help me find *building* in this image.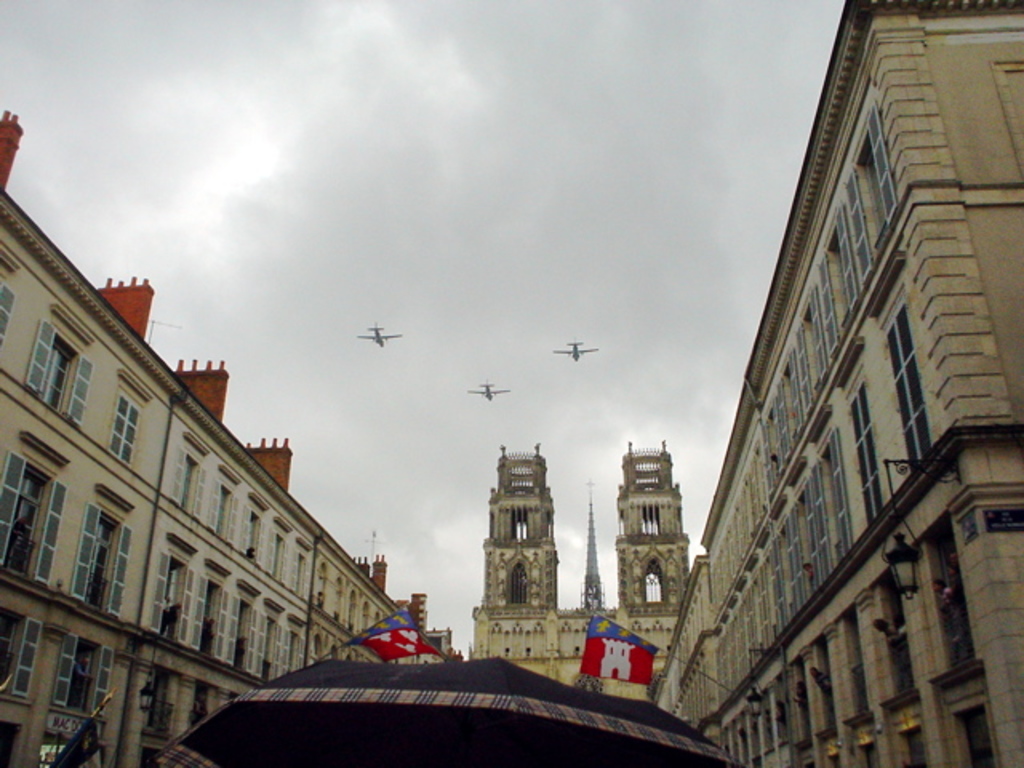
Found it: locate(656, 0, 1022, 766).
